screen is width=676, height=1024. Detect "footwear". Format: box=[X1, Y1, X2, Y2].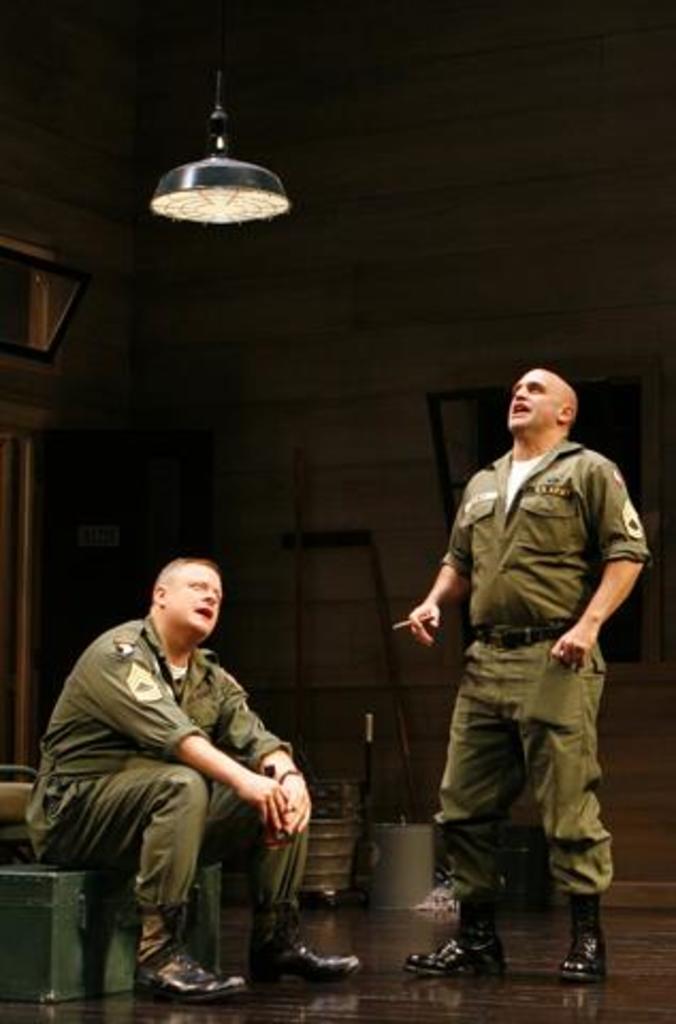
box=[403, 932, 493, 977].
